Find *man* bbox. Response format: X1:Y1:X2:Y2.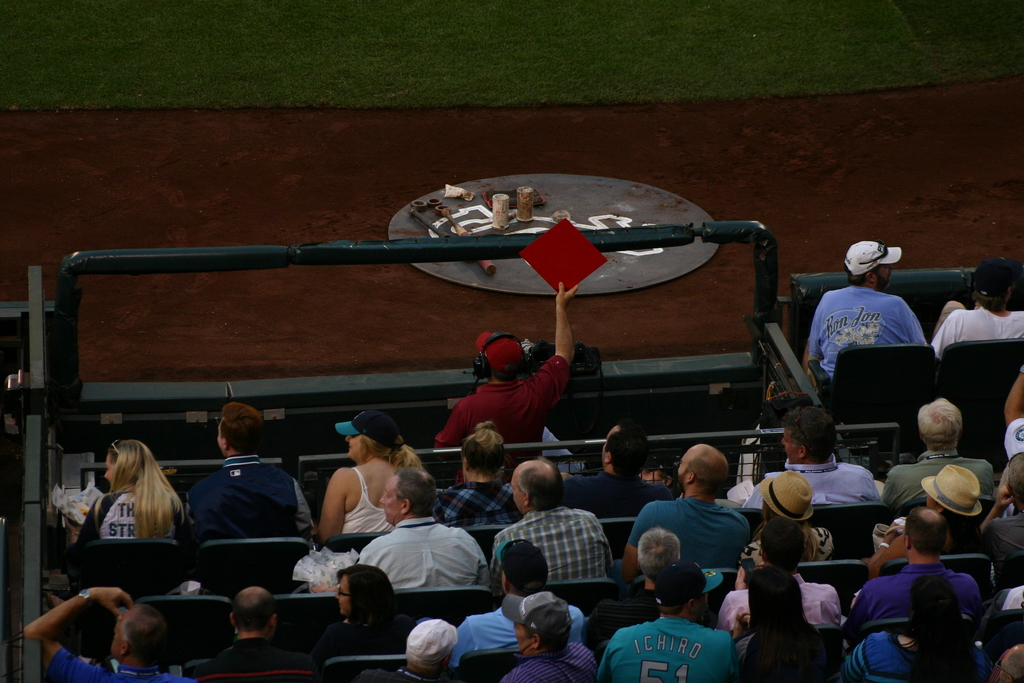
804:240:935:377.
